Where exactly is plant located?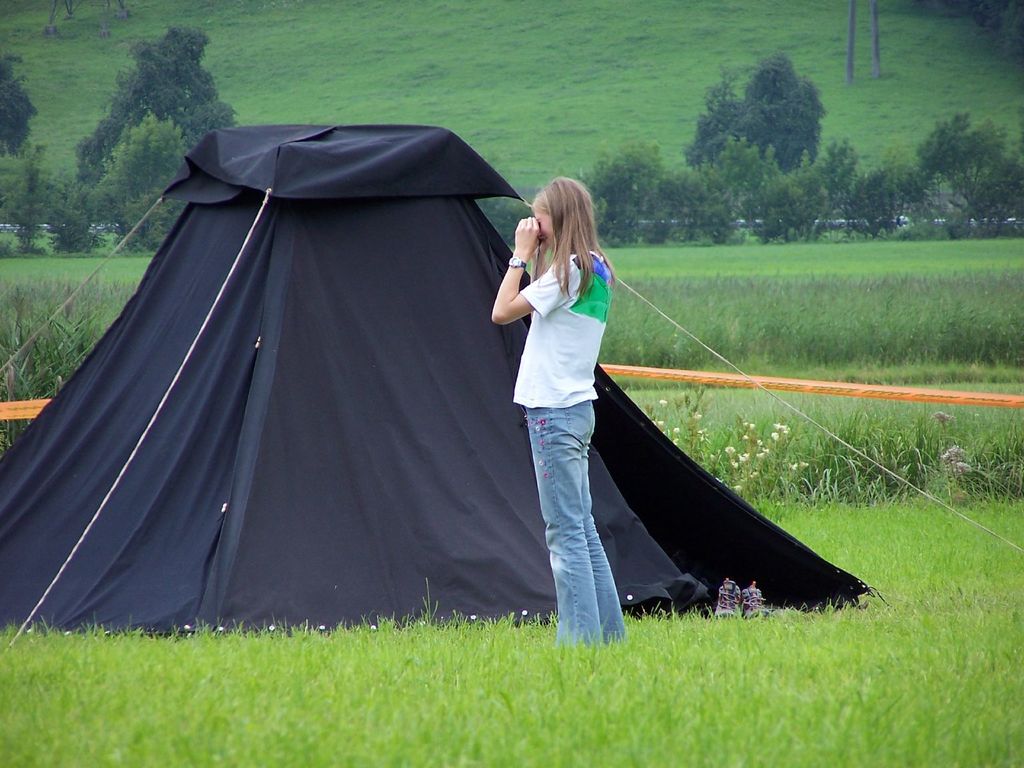
Its bounding box is detection(0, 302, 102, 447).
